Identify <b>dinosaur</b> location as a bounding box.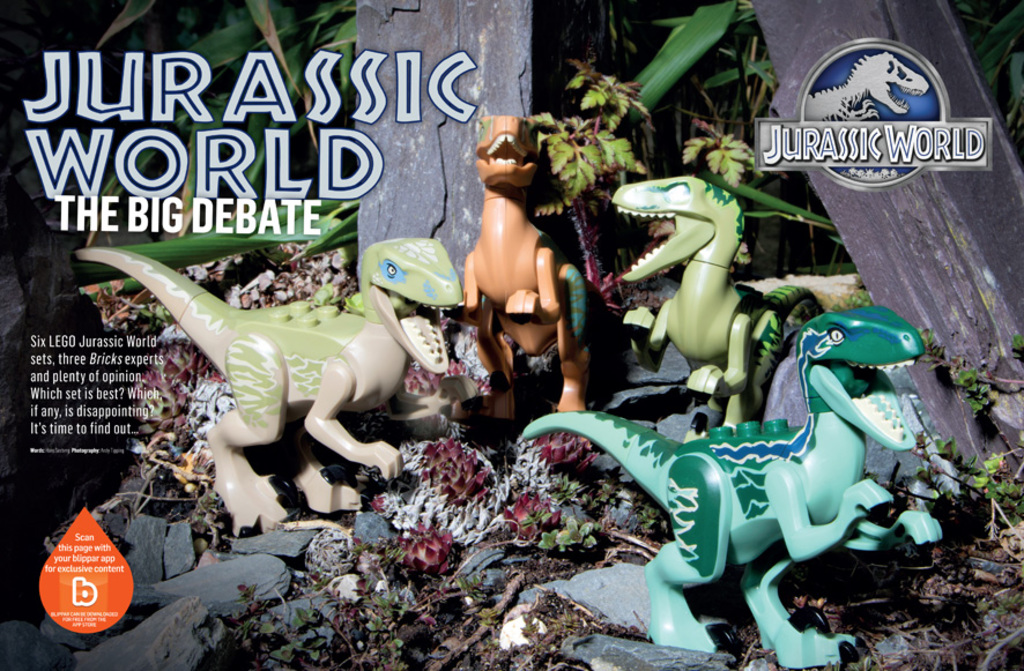
locate(441, 111, 604, 426).
